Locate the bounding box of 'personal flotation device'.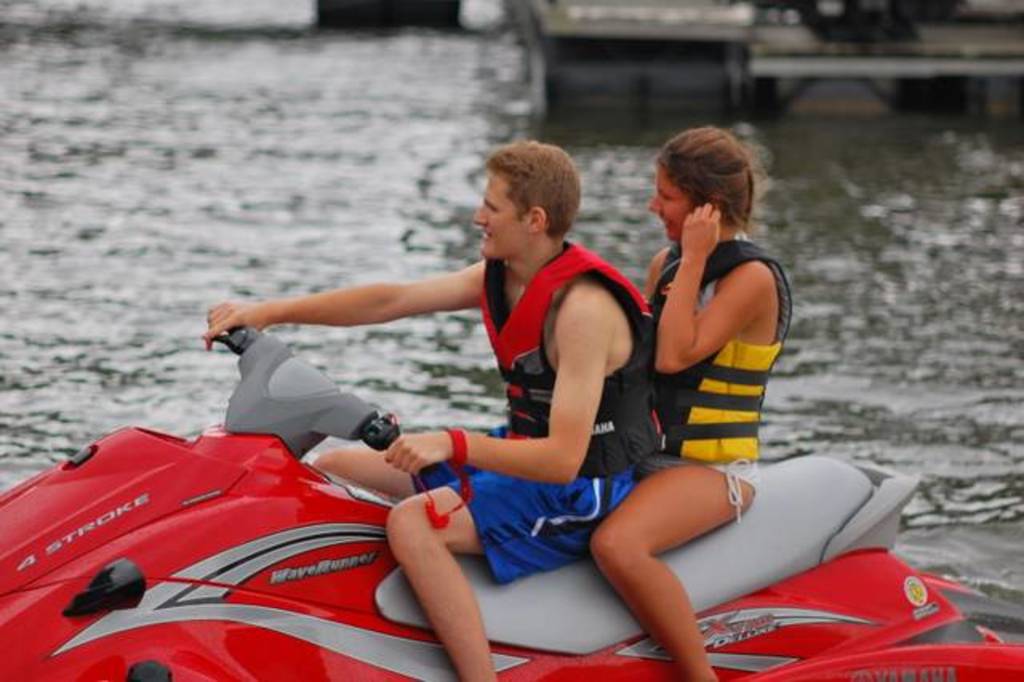
Bounding box: bbox(474, 234, 653, 480).
